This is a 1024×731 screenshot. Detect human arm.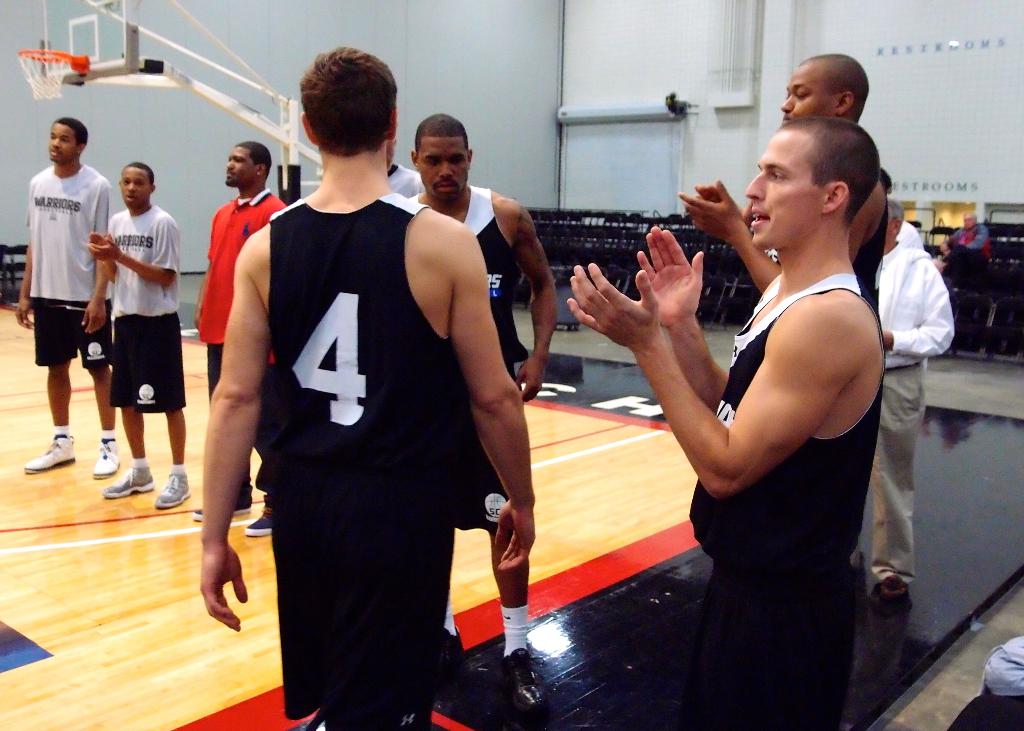
bbox=[875, 248, 957, 360].
